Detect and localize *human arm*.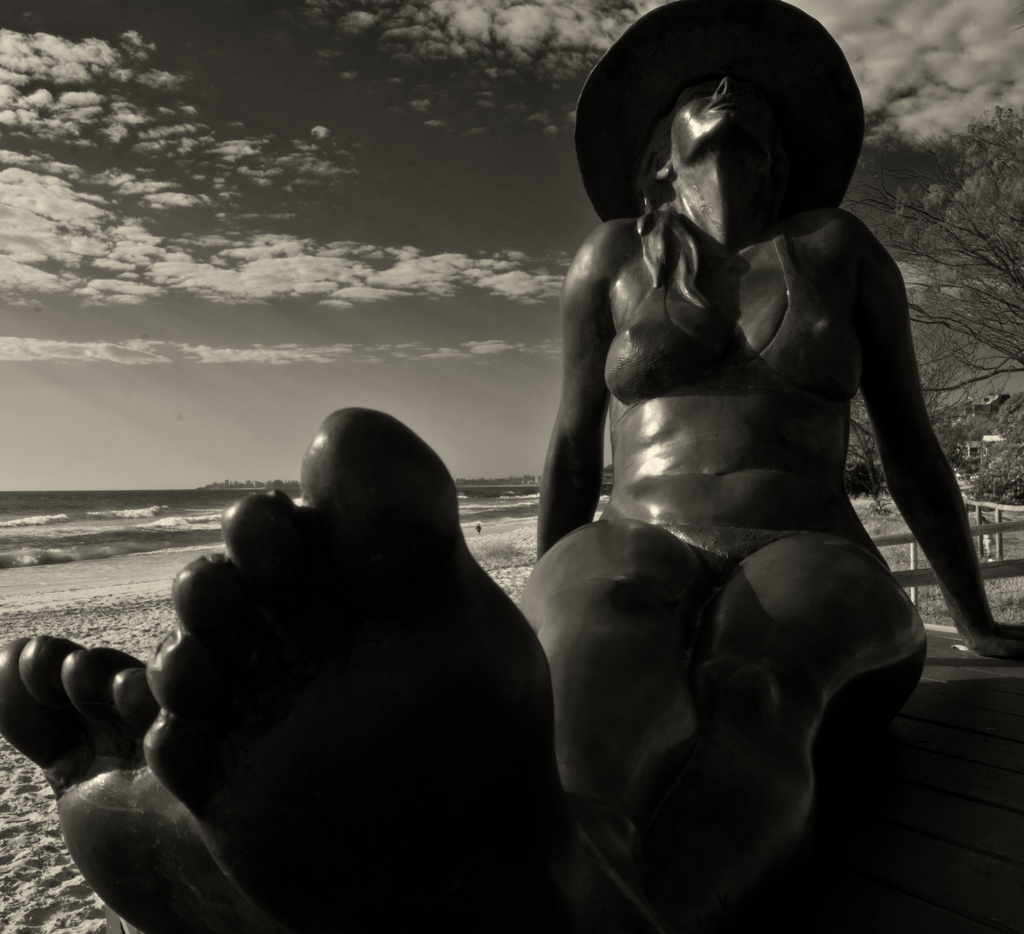
Localized at region(535, 225, 609, 561).
